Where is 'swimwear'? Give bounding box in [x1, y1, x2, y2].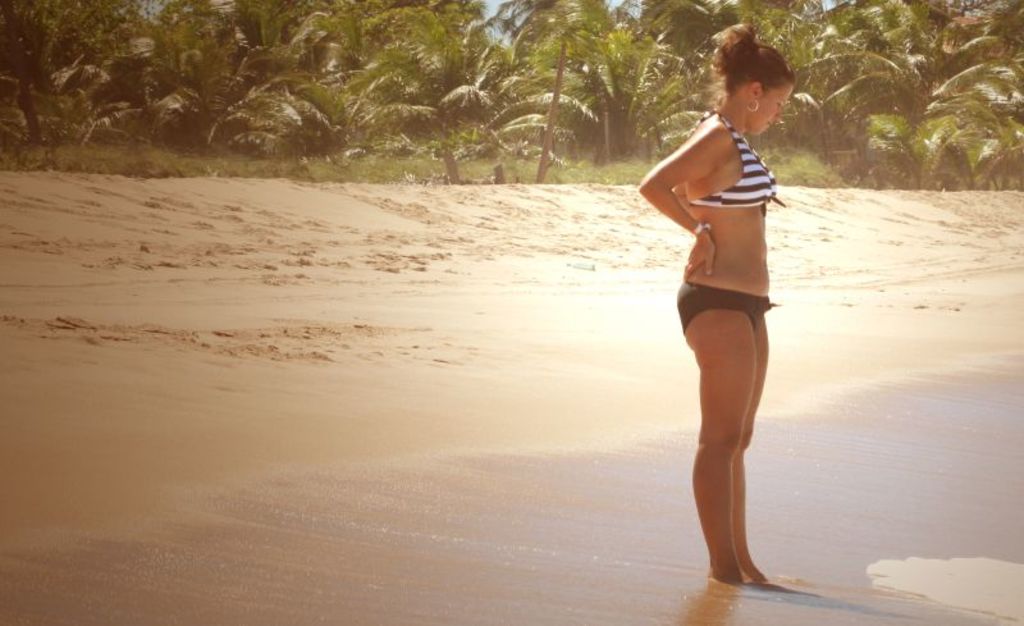
[685, 105, 788, 210].
